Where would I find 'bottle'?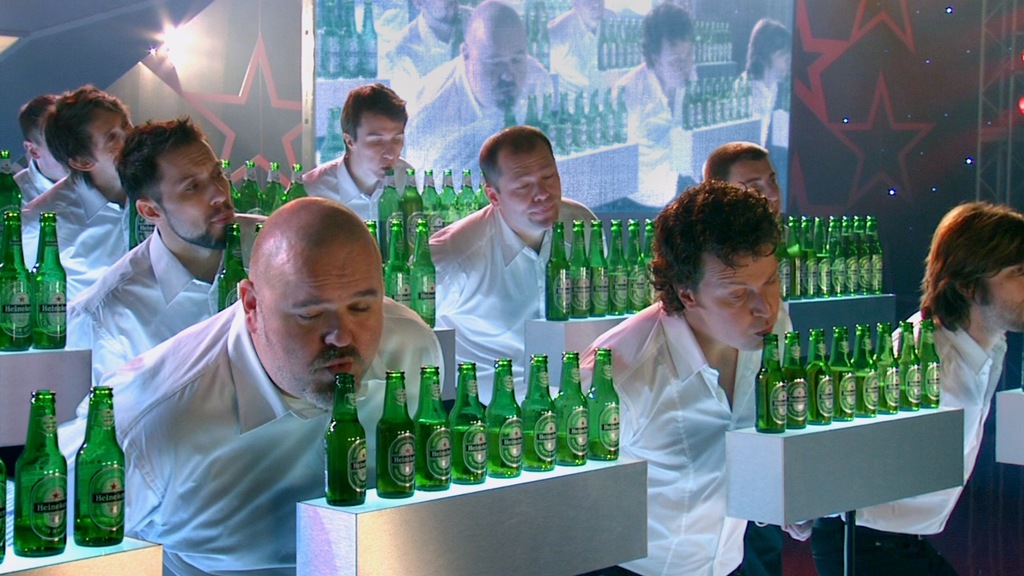
At detection(11, 387, 77, 559).
